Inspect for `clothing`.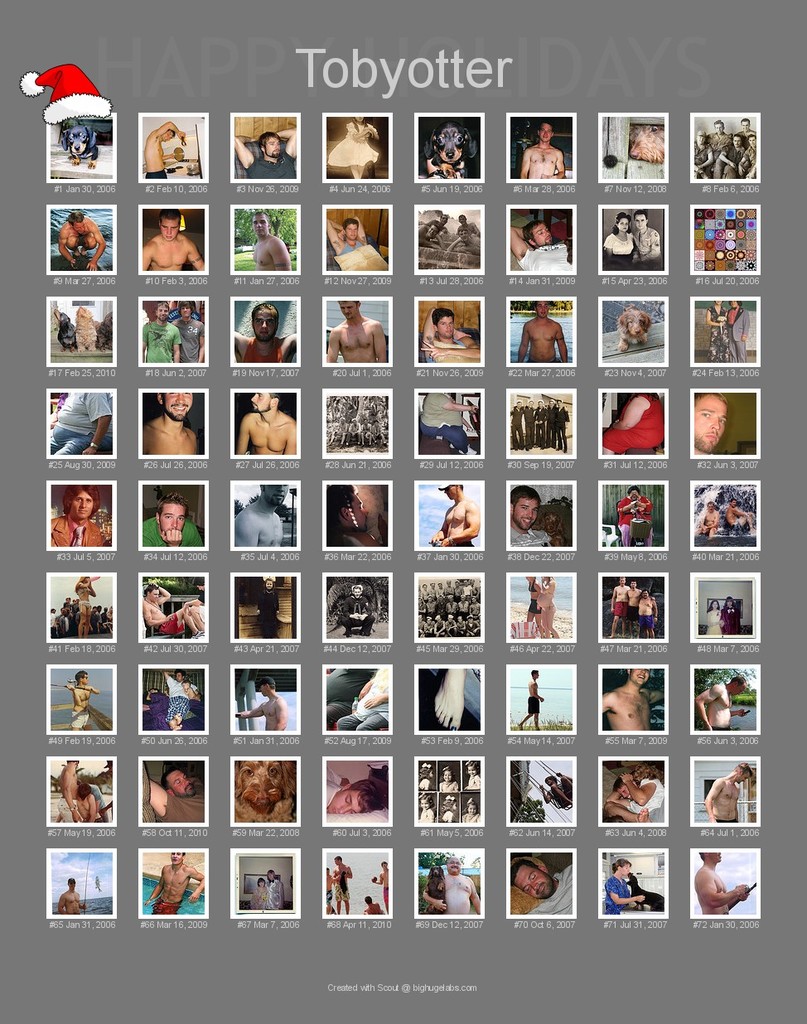
Inspection: left=49, top=394, right=69, bottom=425.
